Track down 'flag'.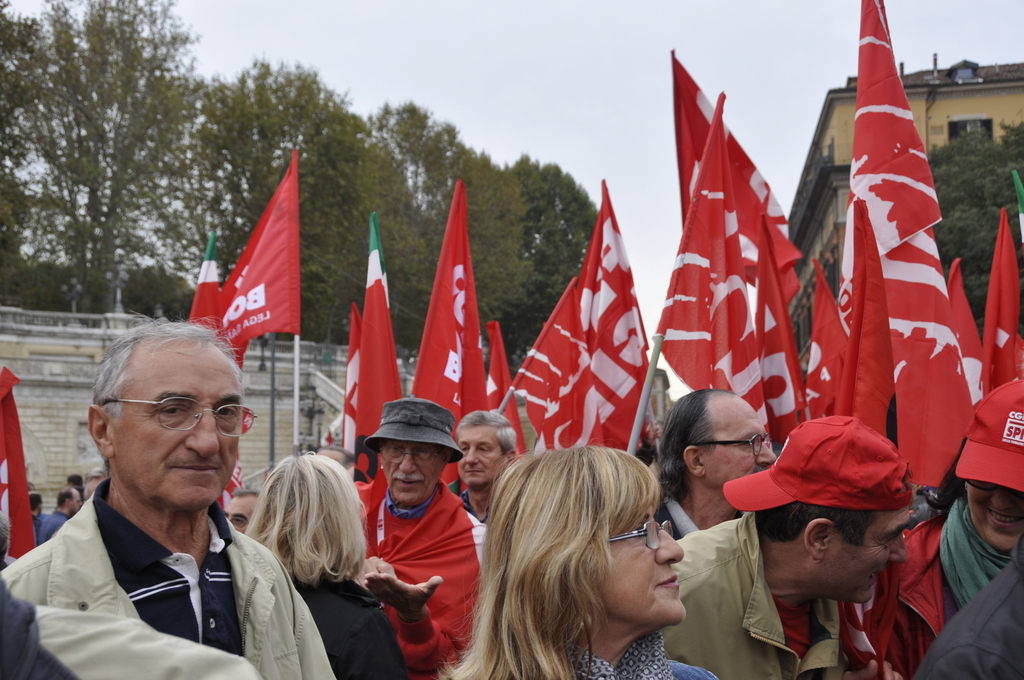
Tracked to x1=191, y1=227, x2=230, y2=341.
